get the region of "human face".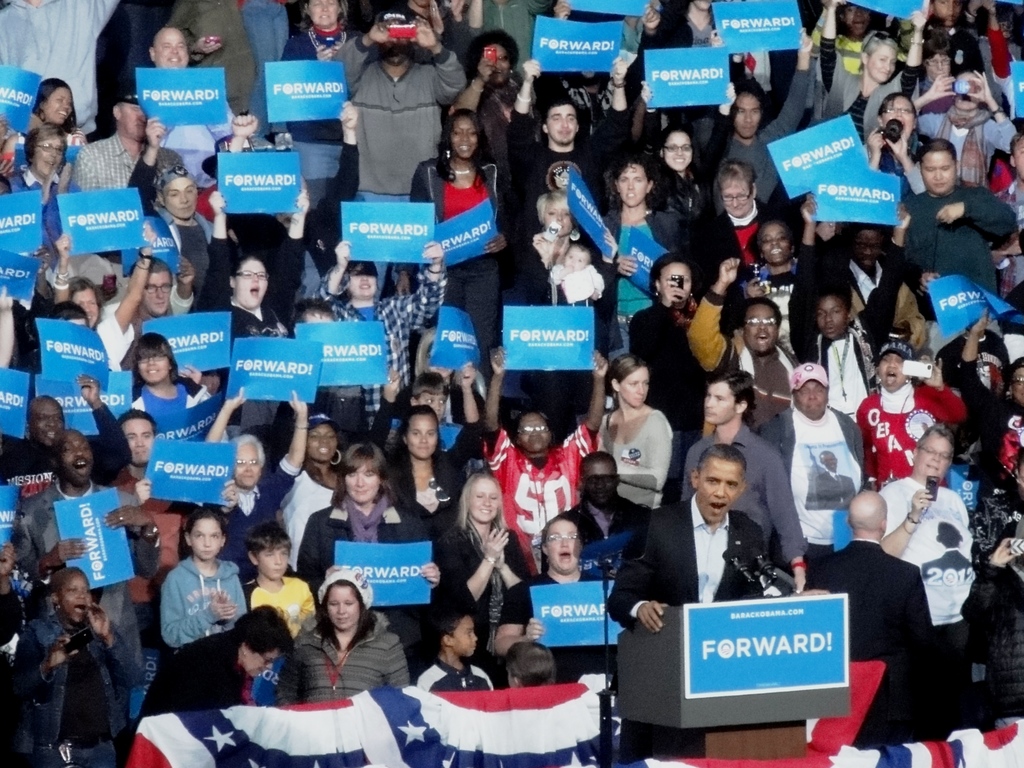
select_region(68, 285, 99, 330).
